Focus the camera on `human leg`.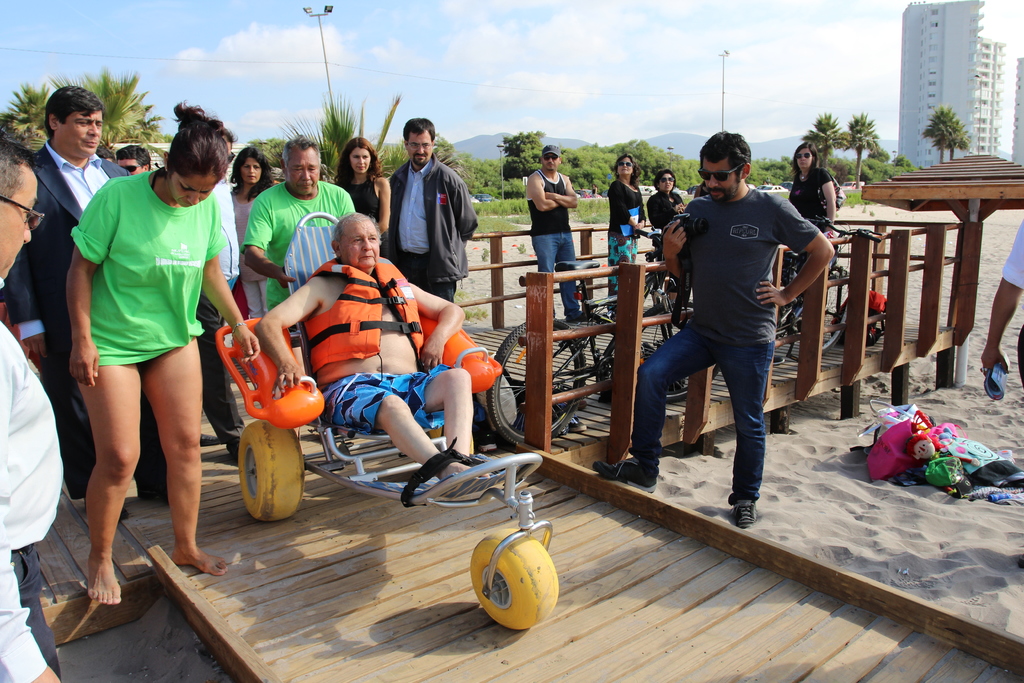
Focus region: [725, 339, 776, 531].
